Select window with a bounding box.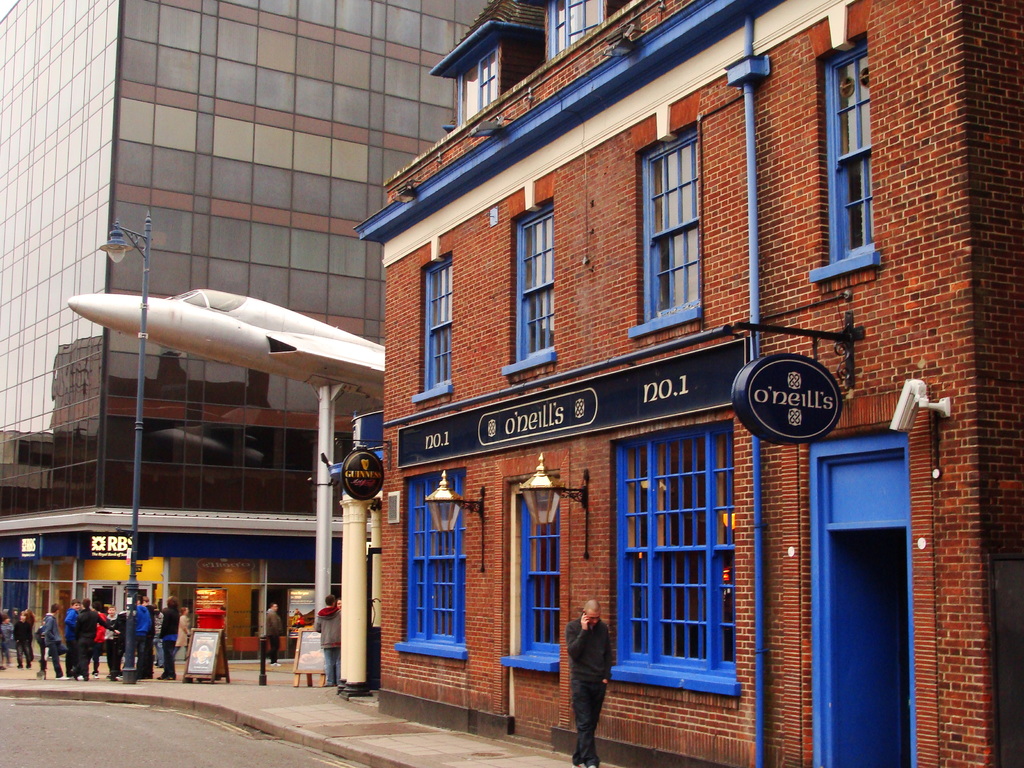
left=806, top=33, right=895, bottom=286.
